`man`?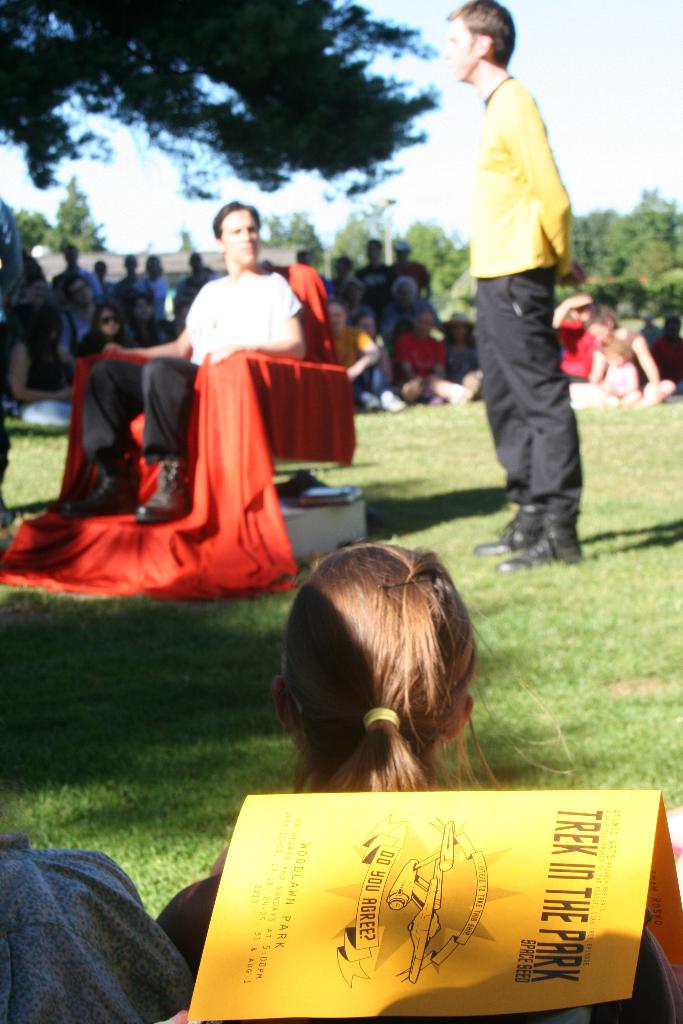
detection(64, 198, 299, 525)
